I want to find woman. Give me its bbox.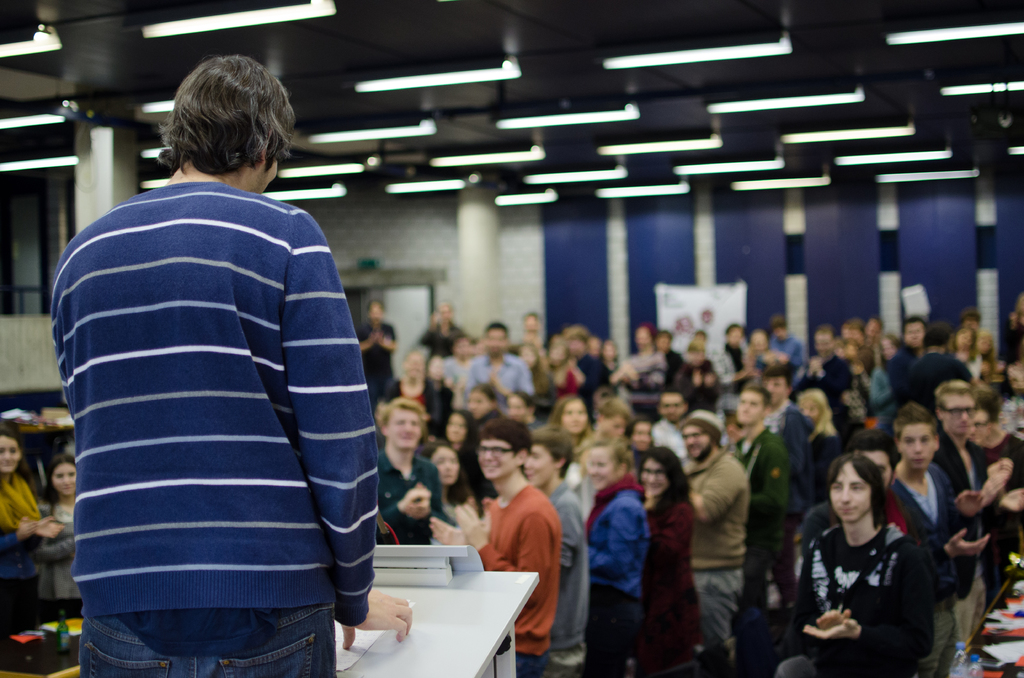
locate(639, 445, 702, 677).
